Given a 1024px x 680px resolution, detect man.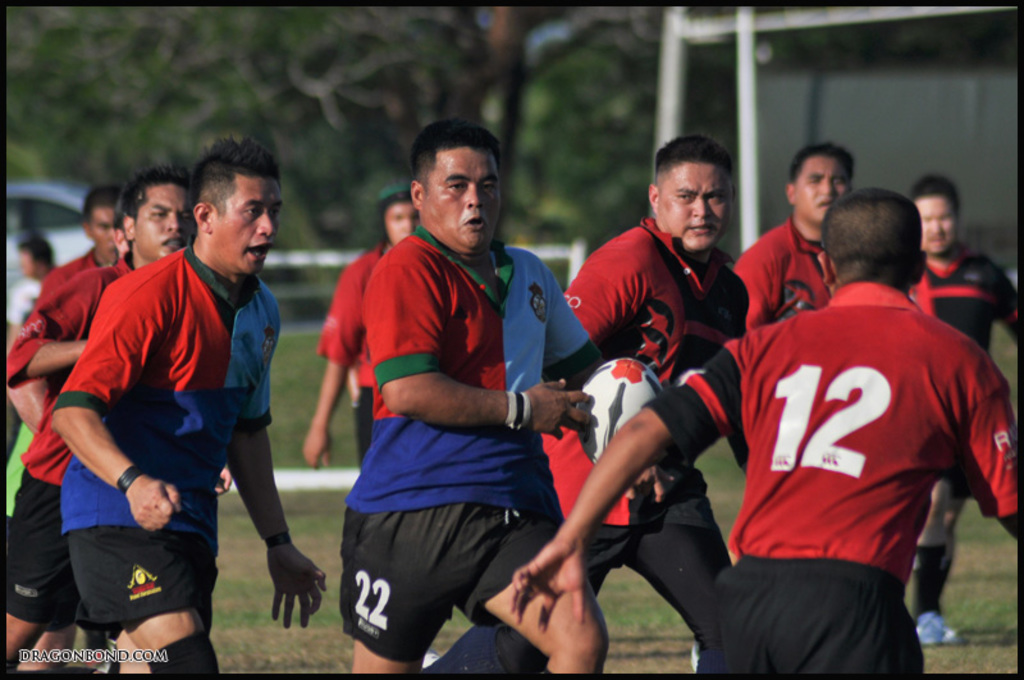
Rect(909, 170, 1021, 649).
